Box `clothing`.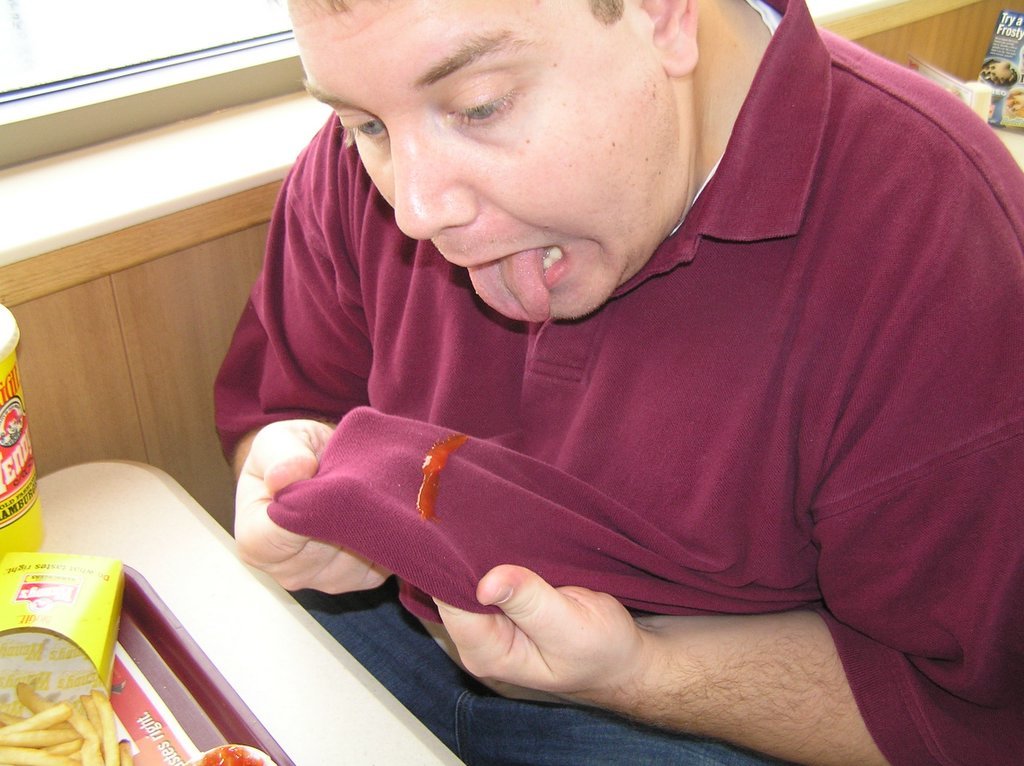
206 0 1023 765.
